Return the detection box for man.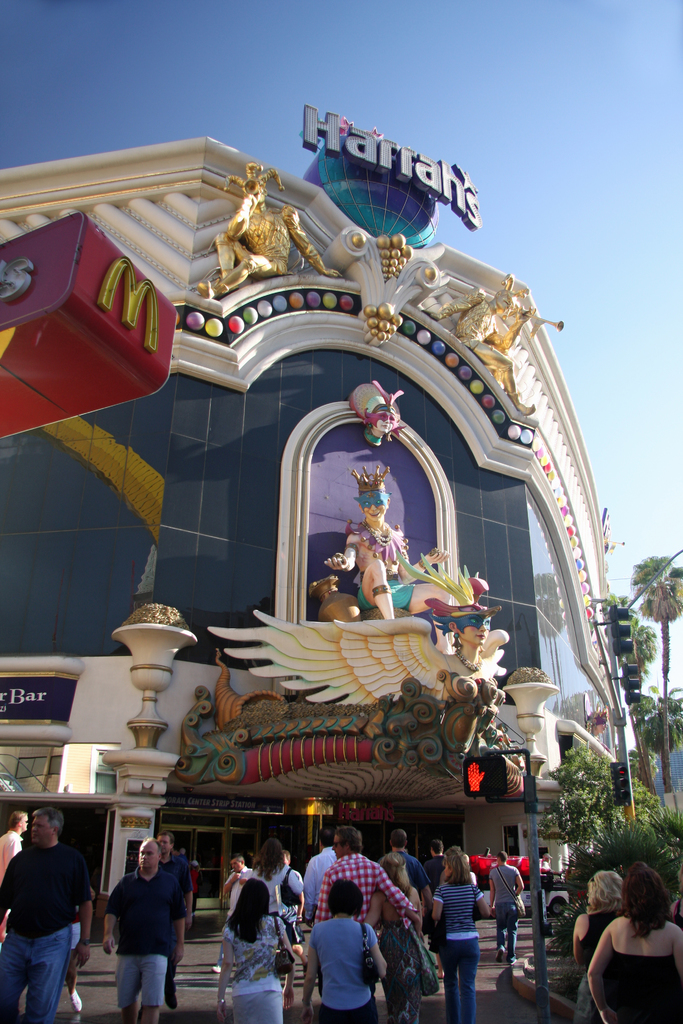
x1=420, y1=843, x2=447, y2=899.
